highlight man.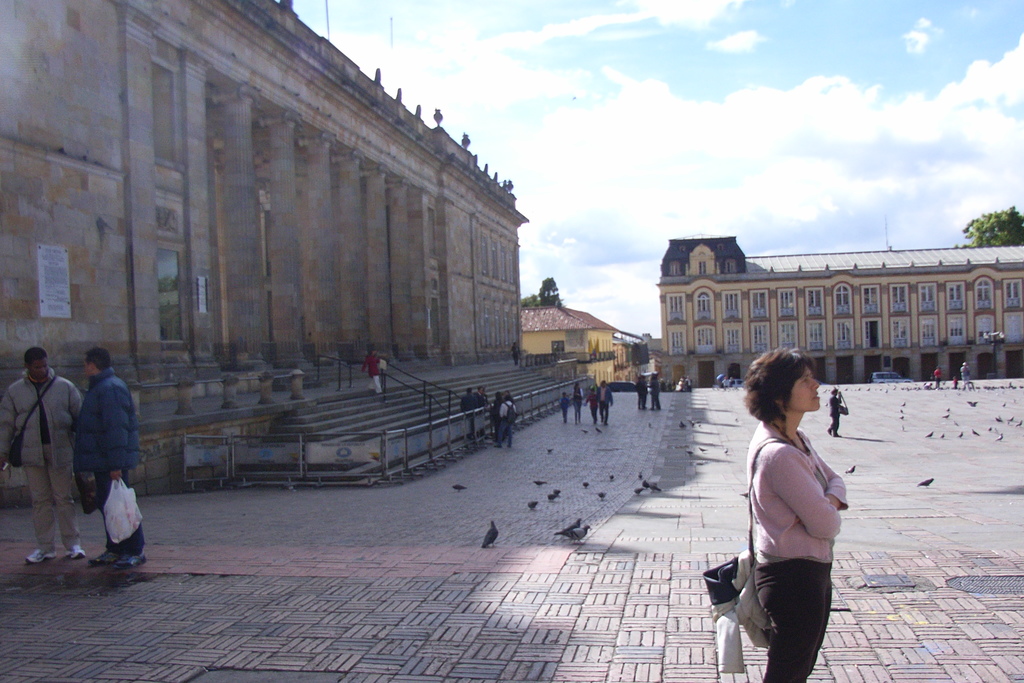
Highlighted region: l=491, t=393, r=502, b=438.
